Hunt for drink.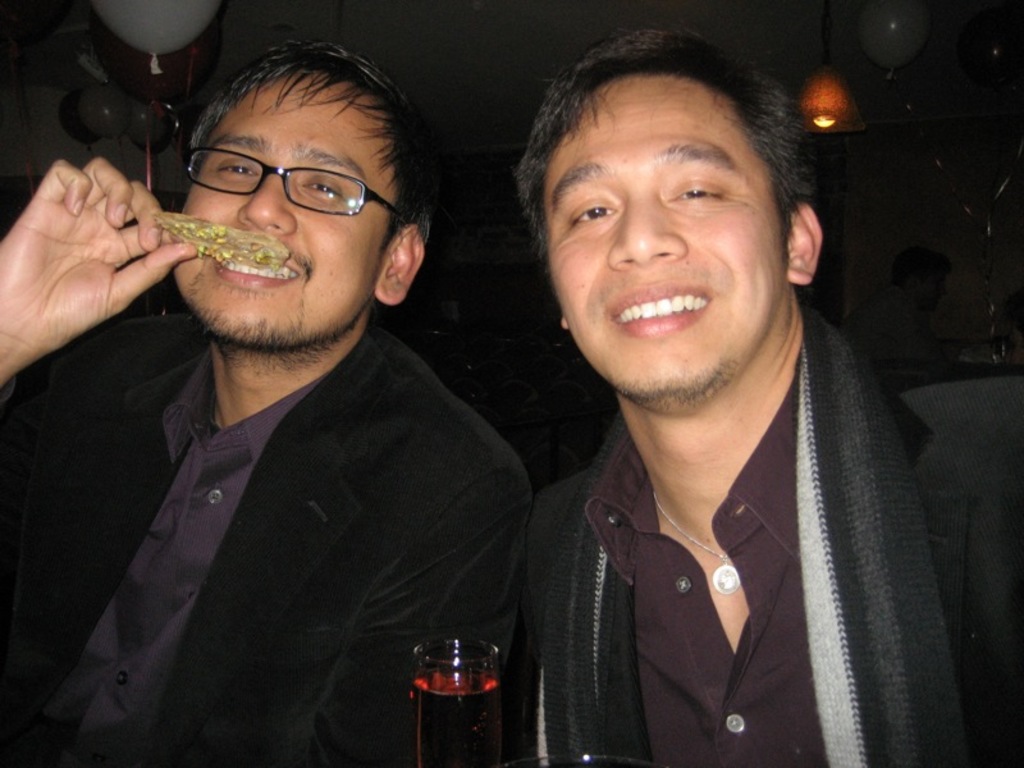
Hunted down at pyautogui.locateOnScreen(402, 635, 515, 749).
